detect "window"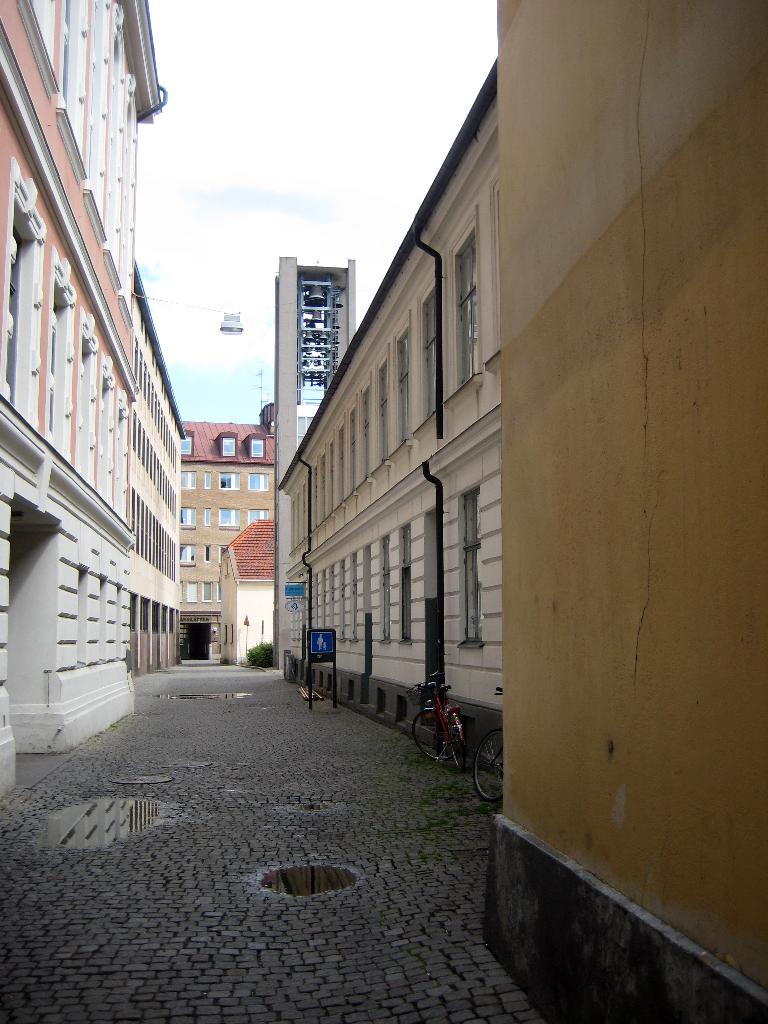
(left=216, top=470, right=241, bottom=491)
